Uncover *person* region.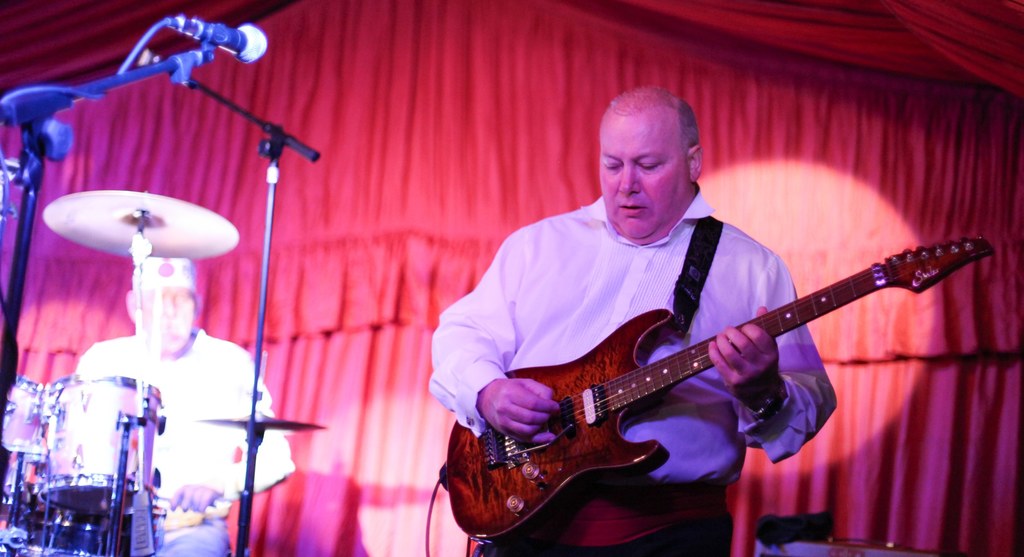
Uncovered: bbox=(77, 257, 297, 556).
